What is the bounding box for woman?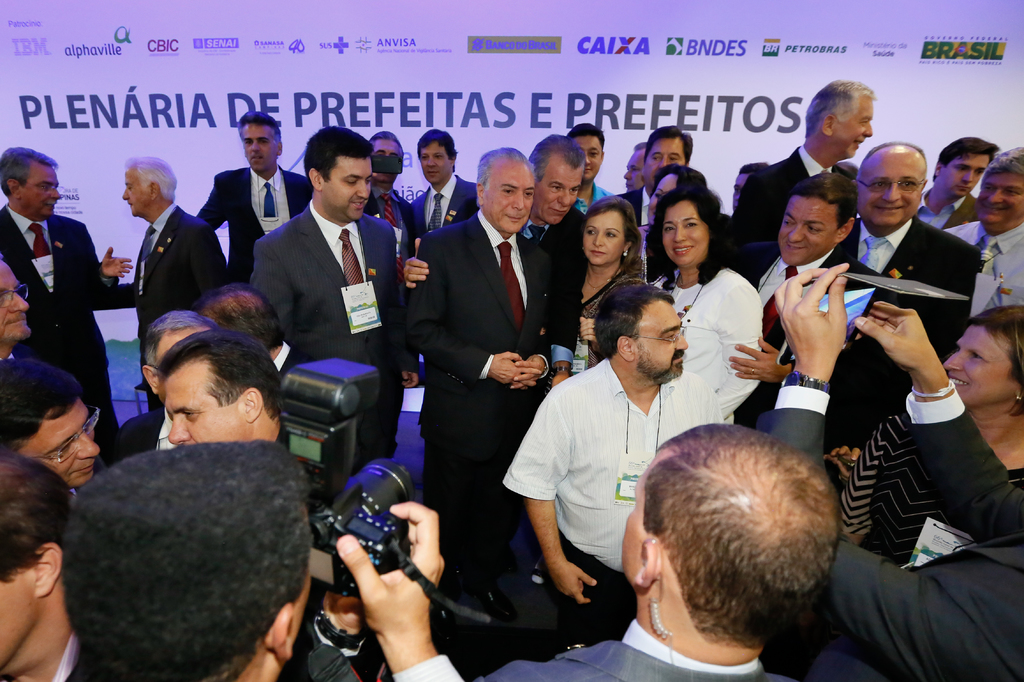
pyautogui.locateOnScreen(547, 202, 649, 382).
